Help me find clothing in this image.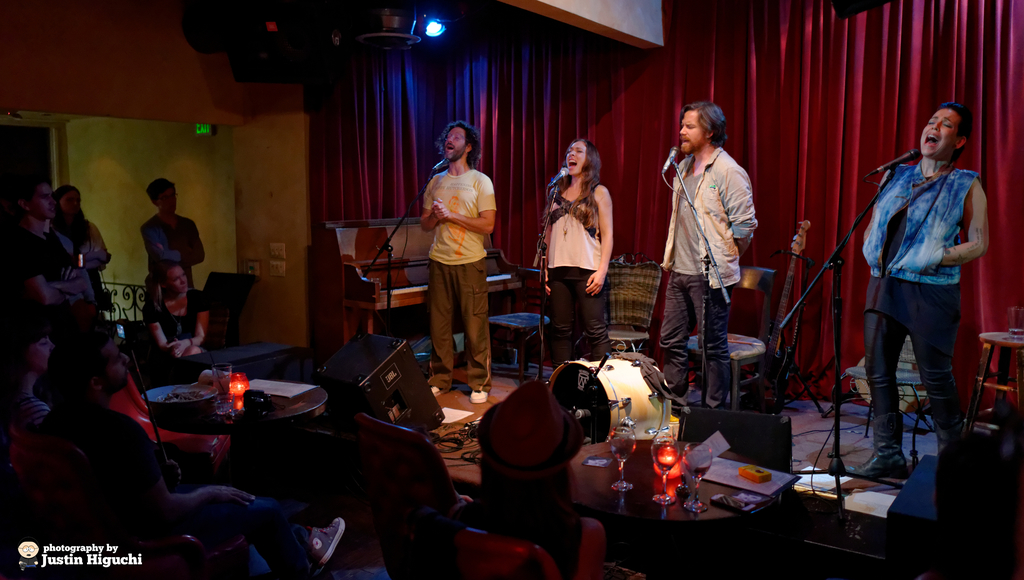
Found it: 541 189 617 358.
